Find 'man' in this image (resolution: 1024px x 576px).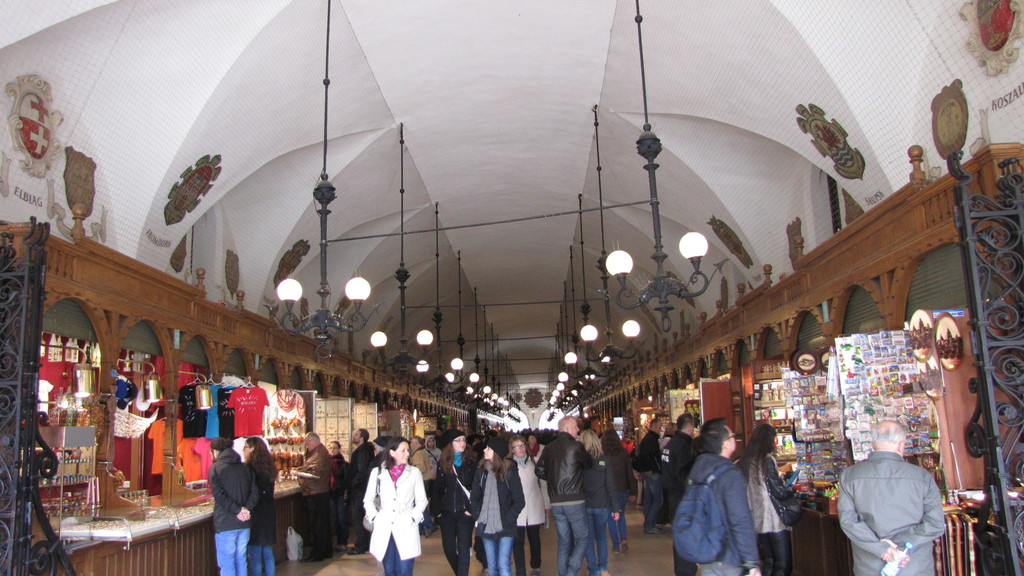
{"left": 668, "top": 411, "right": 693, "bottom": 575}.
